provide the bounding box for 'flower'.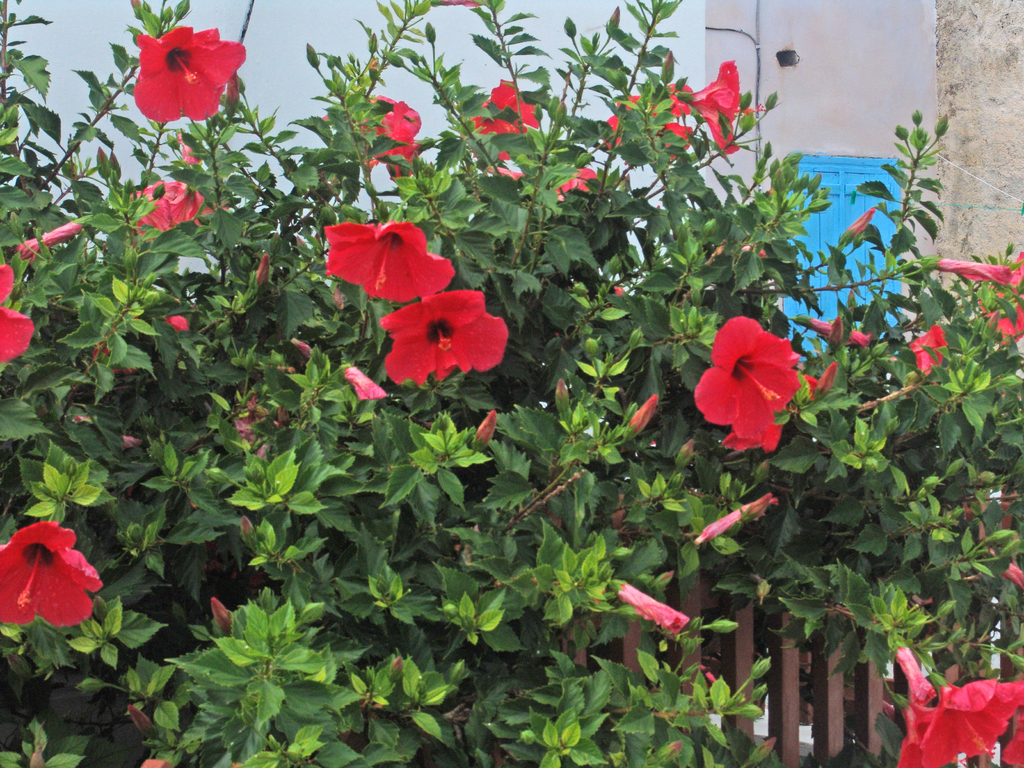
<box>698,494,782,545</box>.
